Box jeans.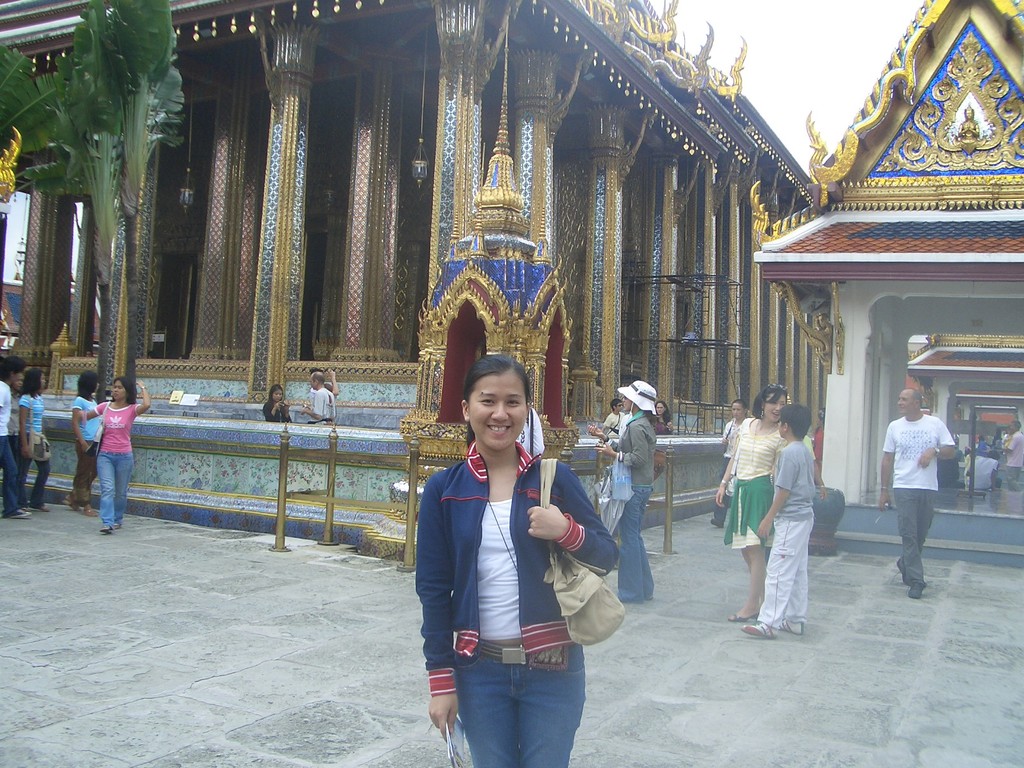
(707,488,732,528).
